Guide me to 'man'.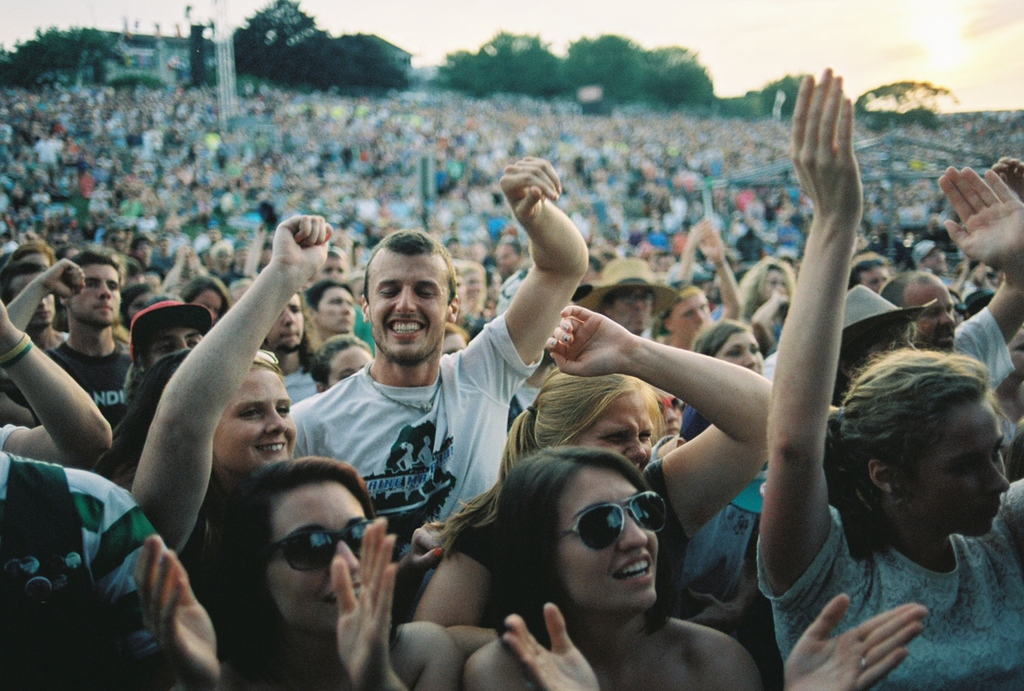
Guidance: BBox(662, 226, 742, 349).
